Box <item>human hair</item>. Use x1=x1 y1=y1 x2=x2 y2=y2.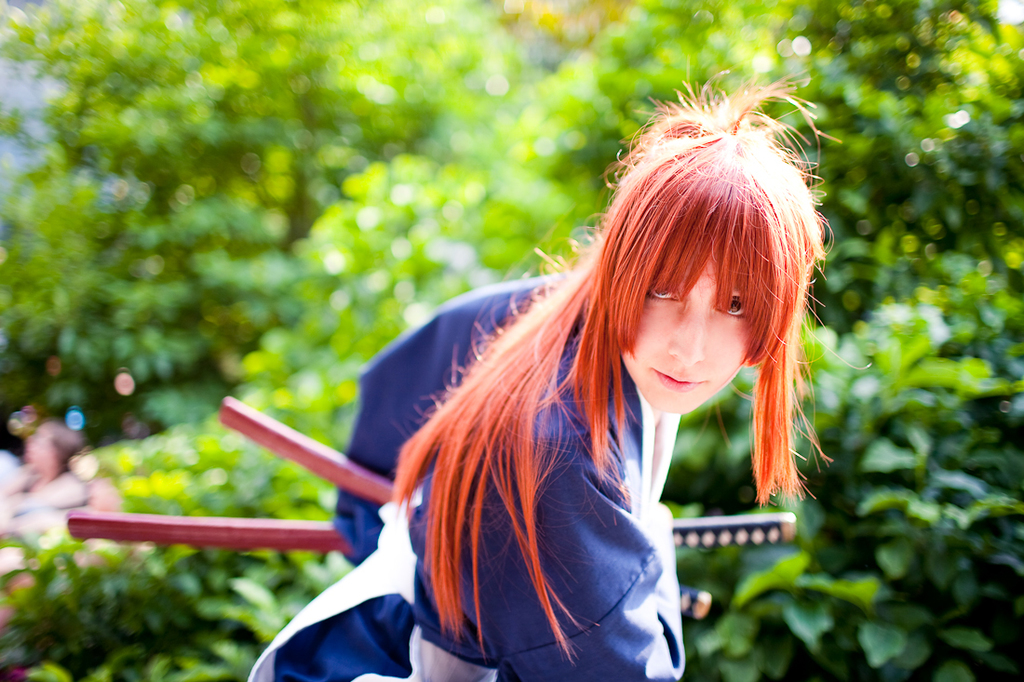
x1=394 y1=94 x2=807 y2=634.
